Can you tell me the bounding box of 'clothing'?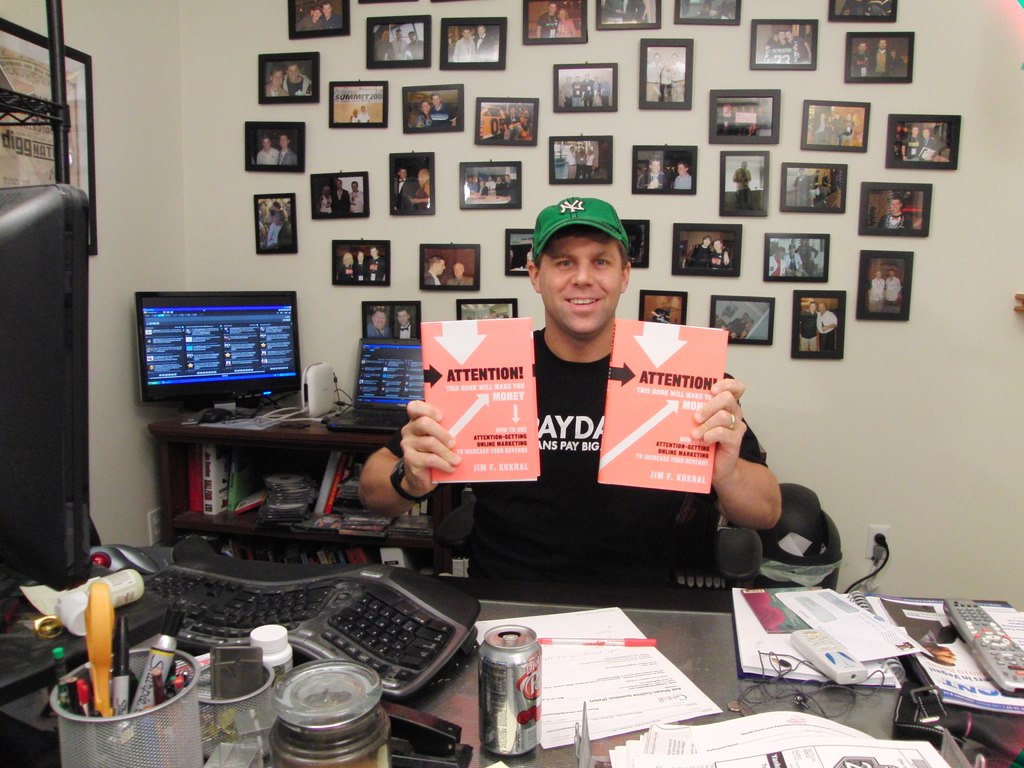
rect(568, 151, 577, 179).
